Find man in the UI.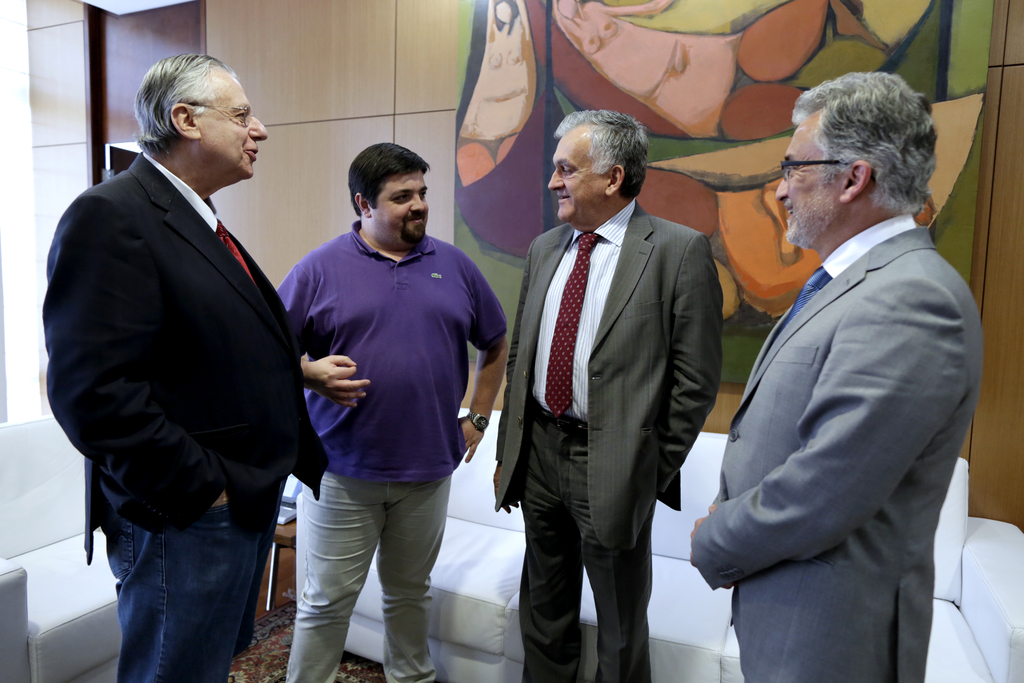
UI element at Rect(43, 54, 325, 682).
